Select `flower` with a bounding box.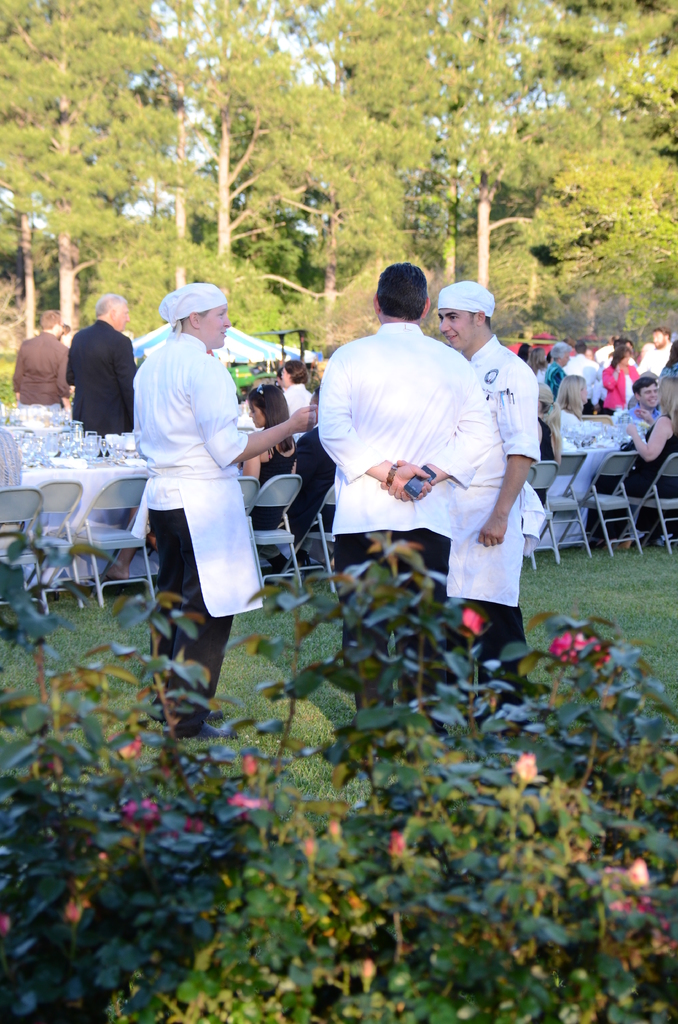
242/753/258/775.
